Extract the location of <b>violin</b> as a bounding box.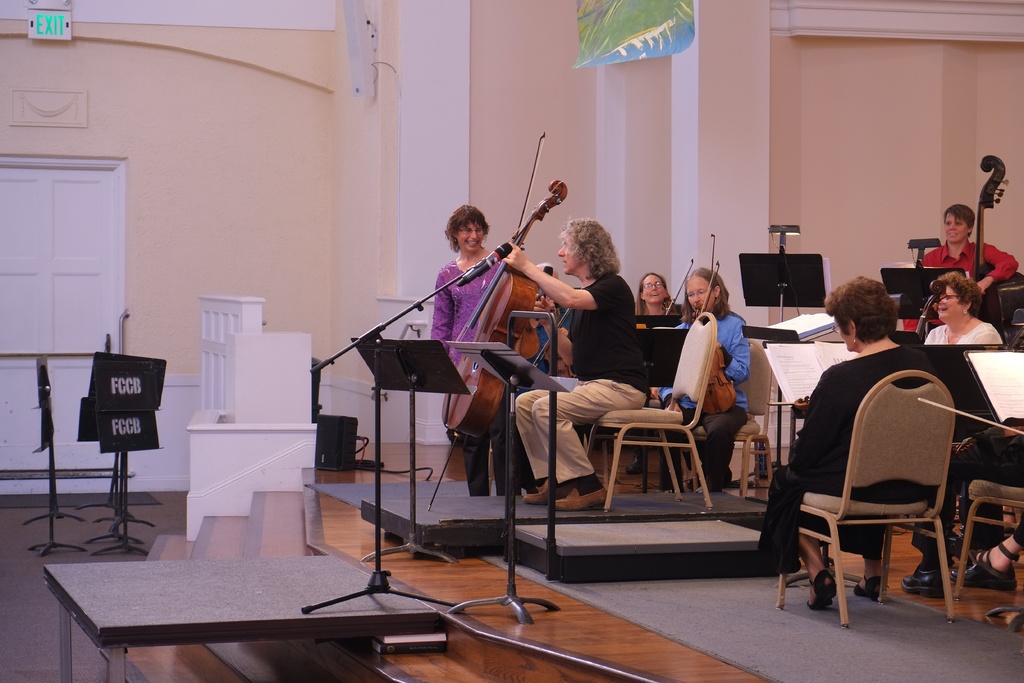
[685,263,732,422].
